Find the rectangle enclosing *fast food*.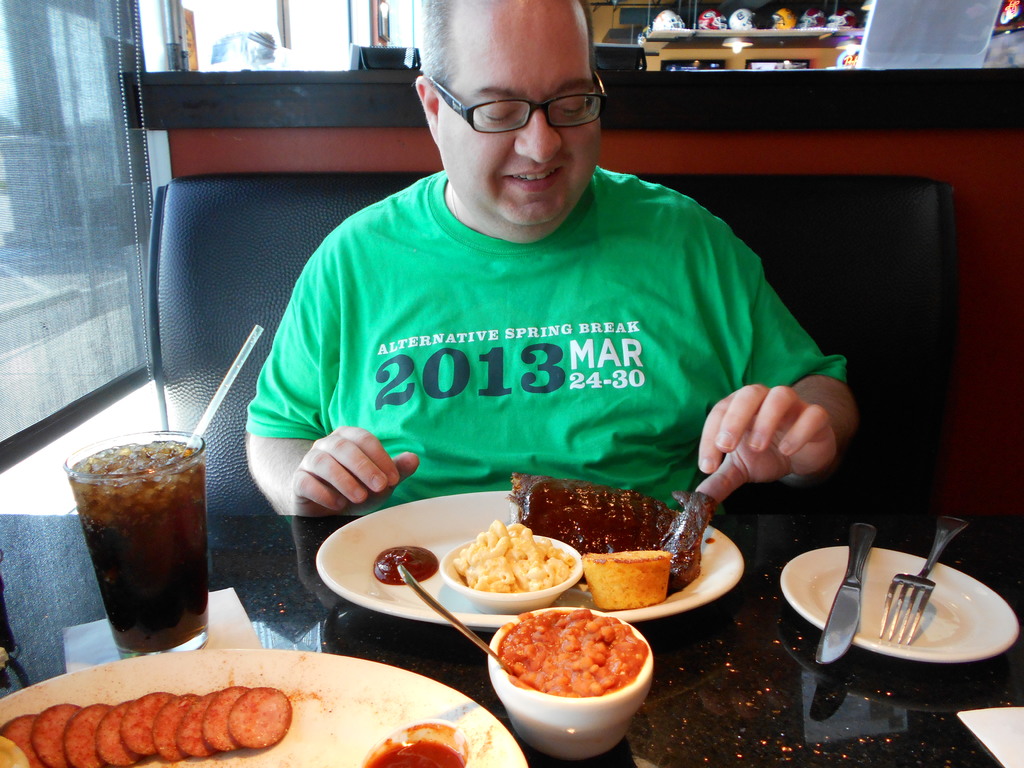
box(580, 549, 672, 614).
